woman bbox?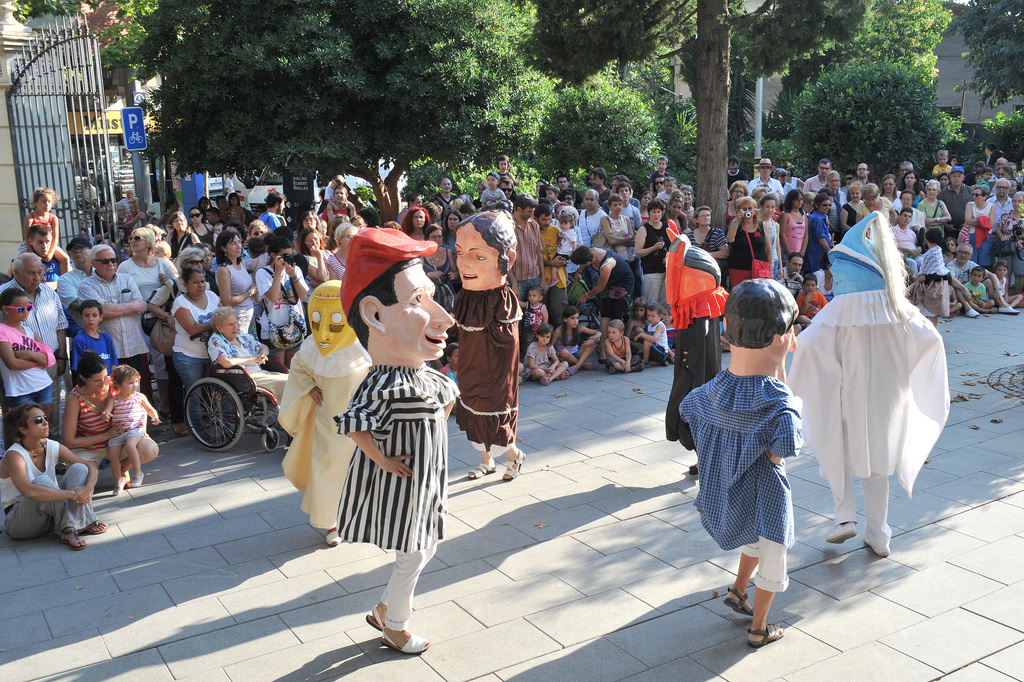
detection(209, 307, 287, 444)
